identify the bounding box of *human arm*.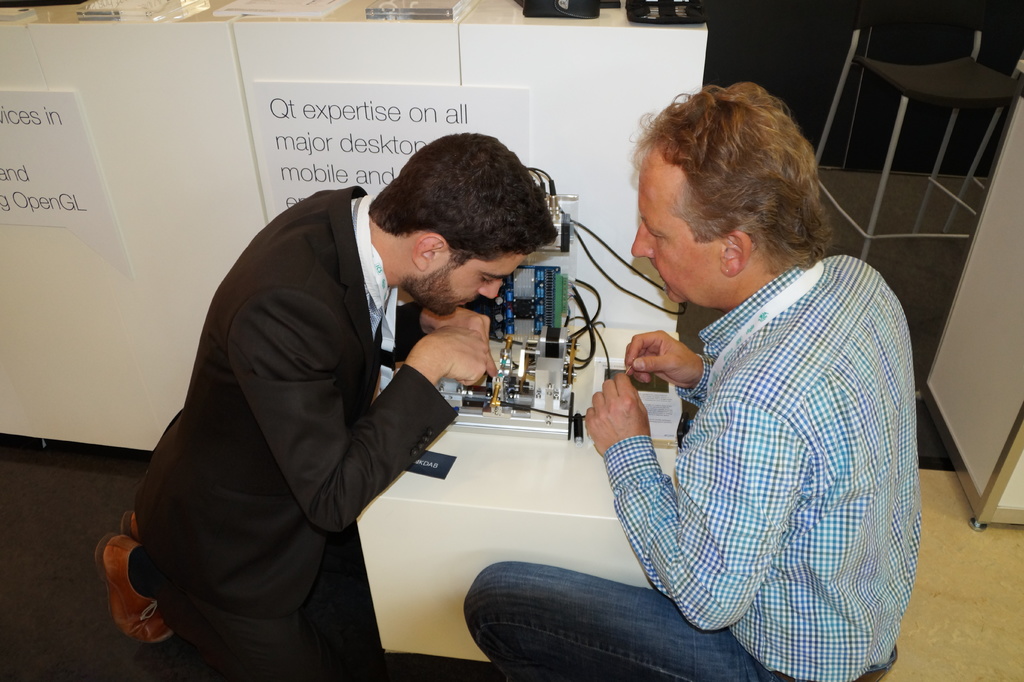
(581,397,808,629).
